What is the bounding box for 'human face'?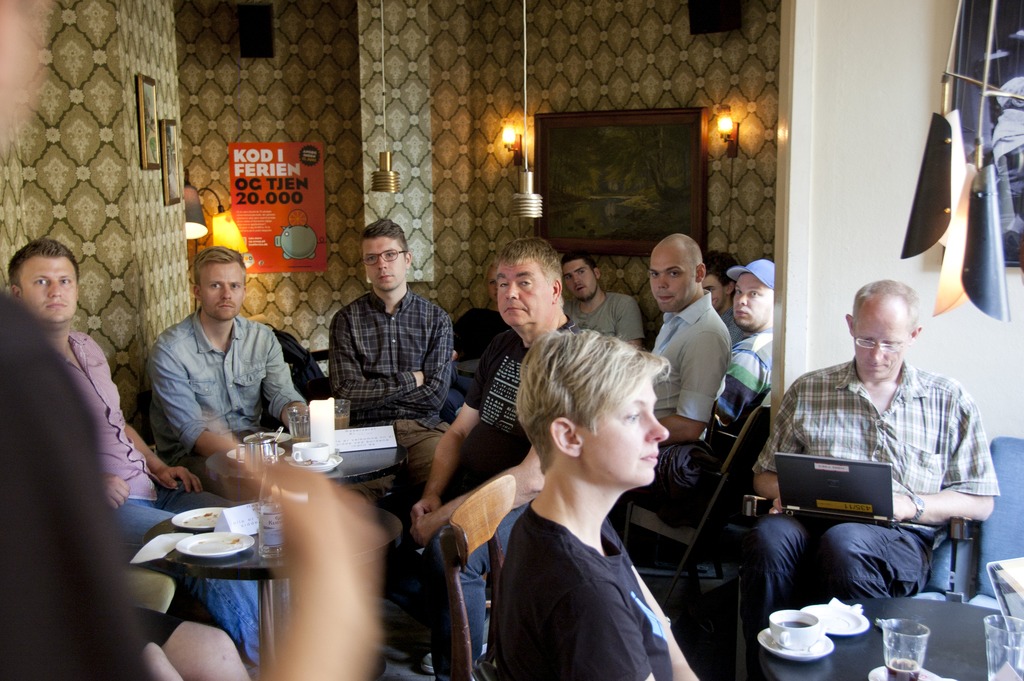
<bbox>564, 260, 596, 302</bbox>.
